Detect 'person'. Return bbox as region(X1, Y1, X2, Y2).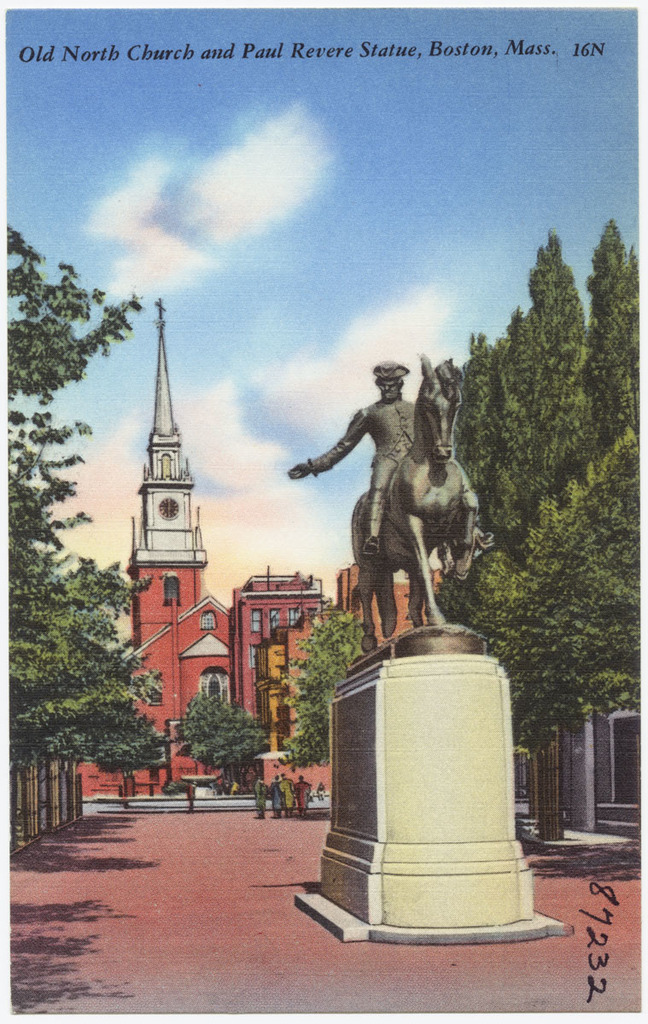
region(252, 772, 267, 822).
